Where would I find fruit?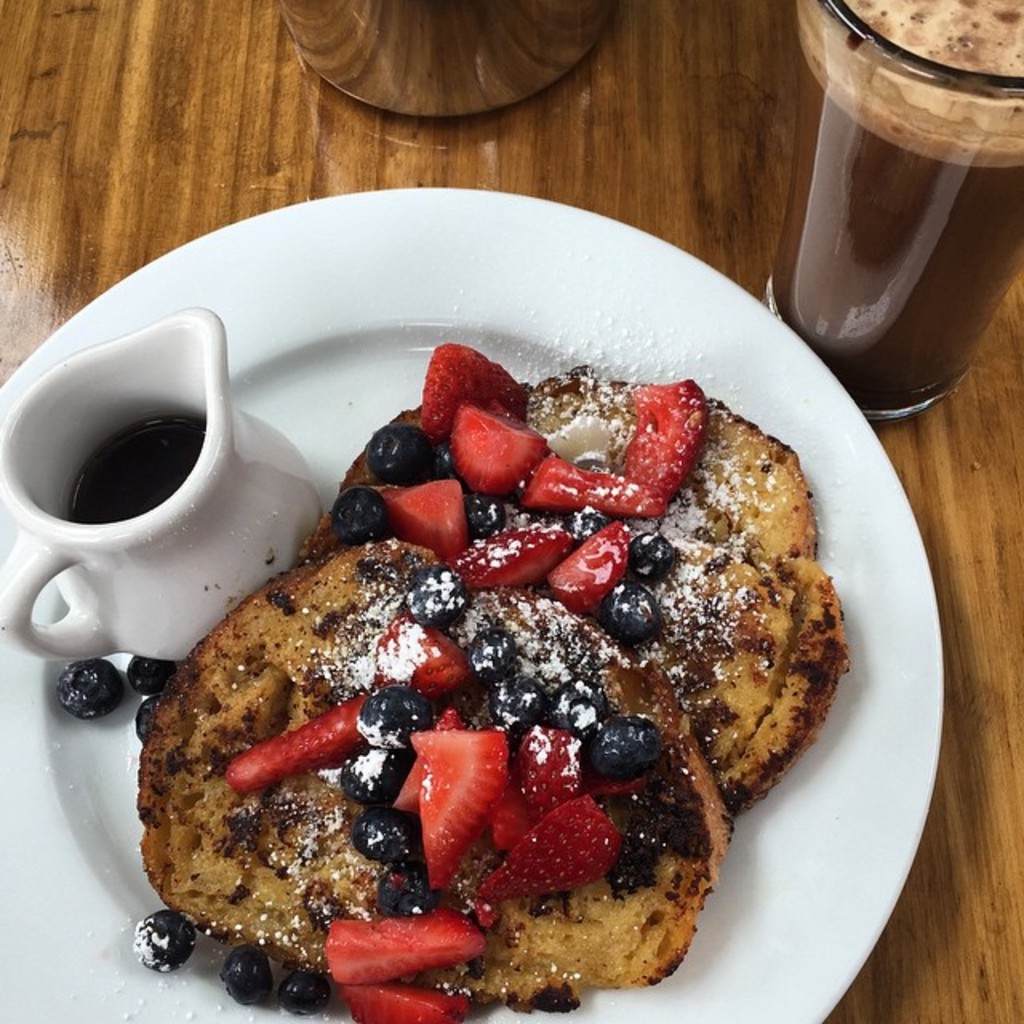
At bbox=[386, 482, 464, 554].
